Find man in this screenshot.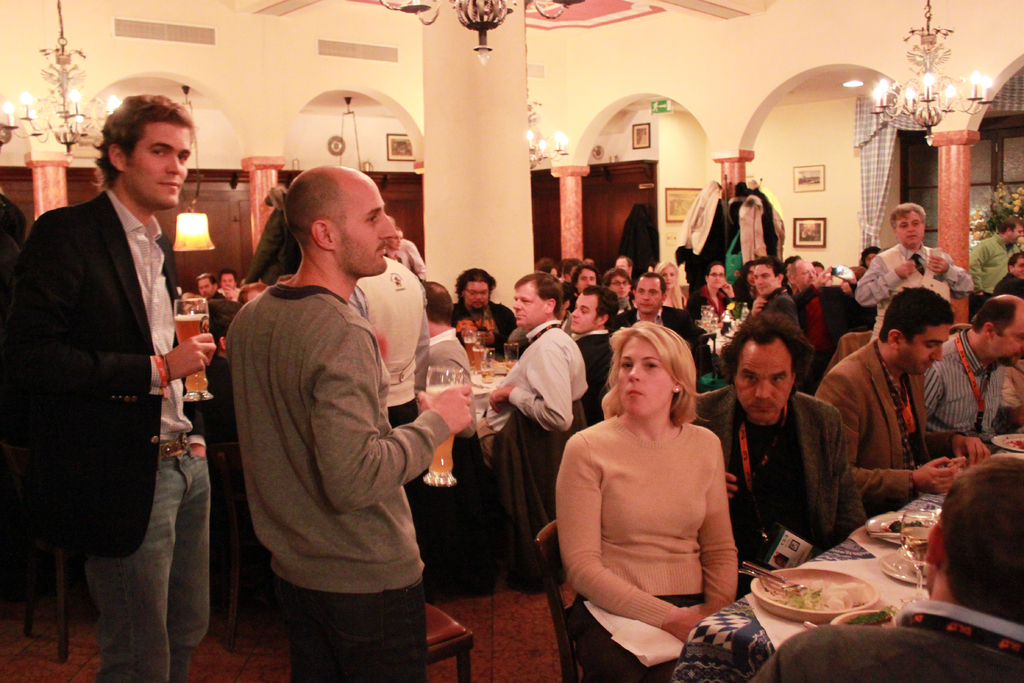
The bounding box for man is Rect(849, 201, 972, 335).
